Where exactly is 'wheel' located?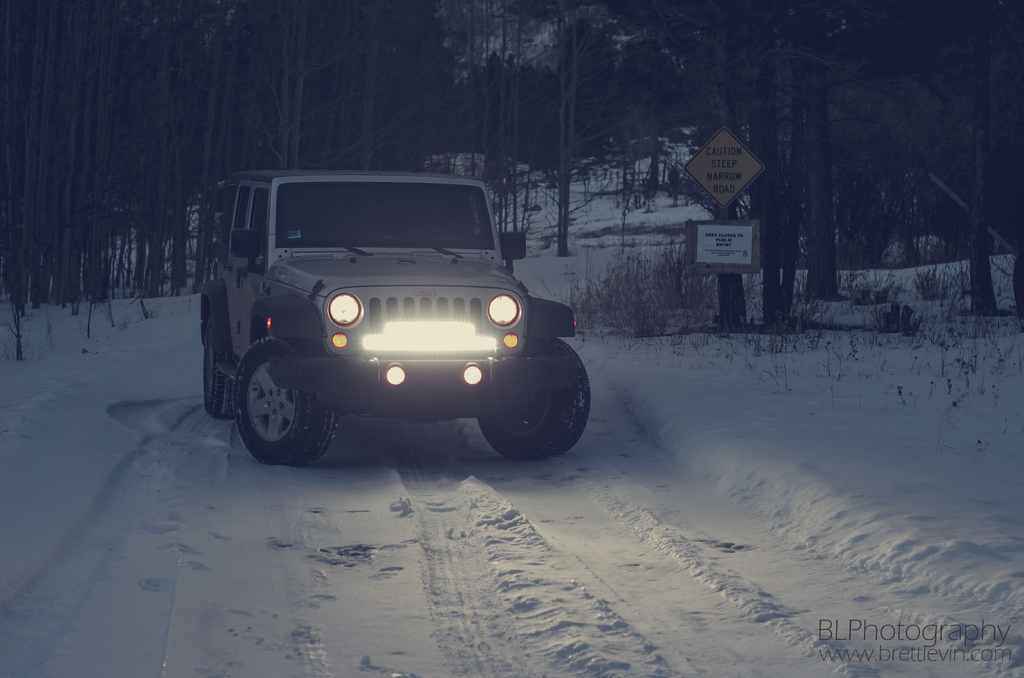
Its bounding box is detection(196, 329, 236, 417).
